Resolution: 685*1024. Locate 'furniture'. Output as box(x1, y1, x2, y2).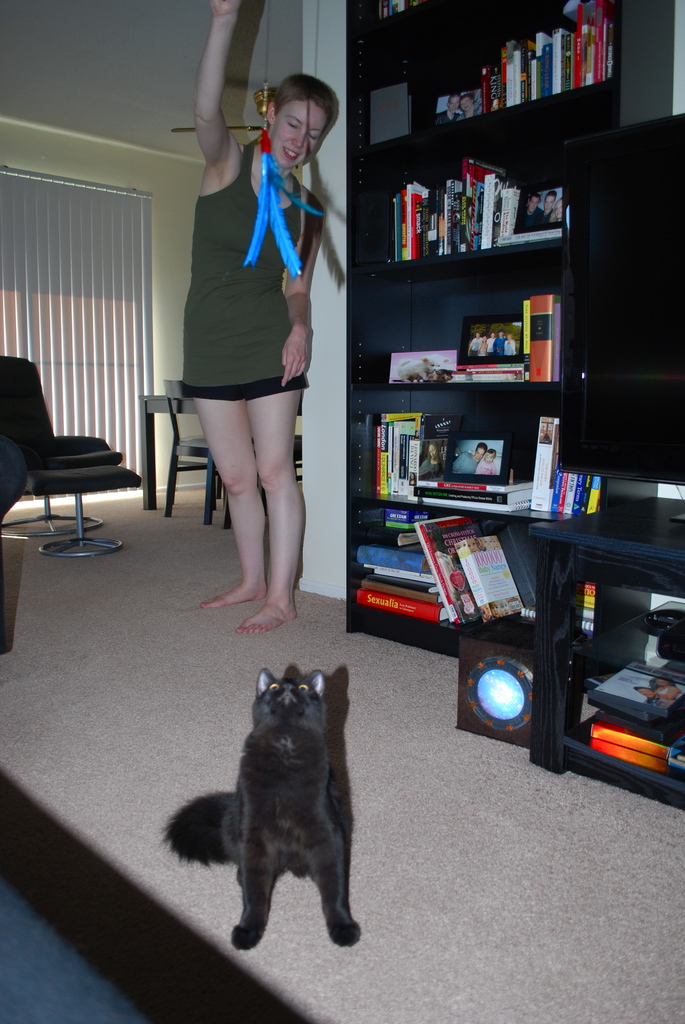
box(160, 374, 226, 515).
